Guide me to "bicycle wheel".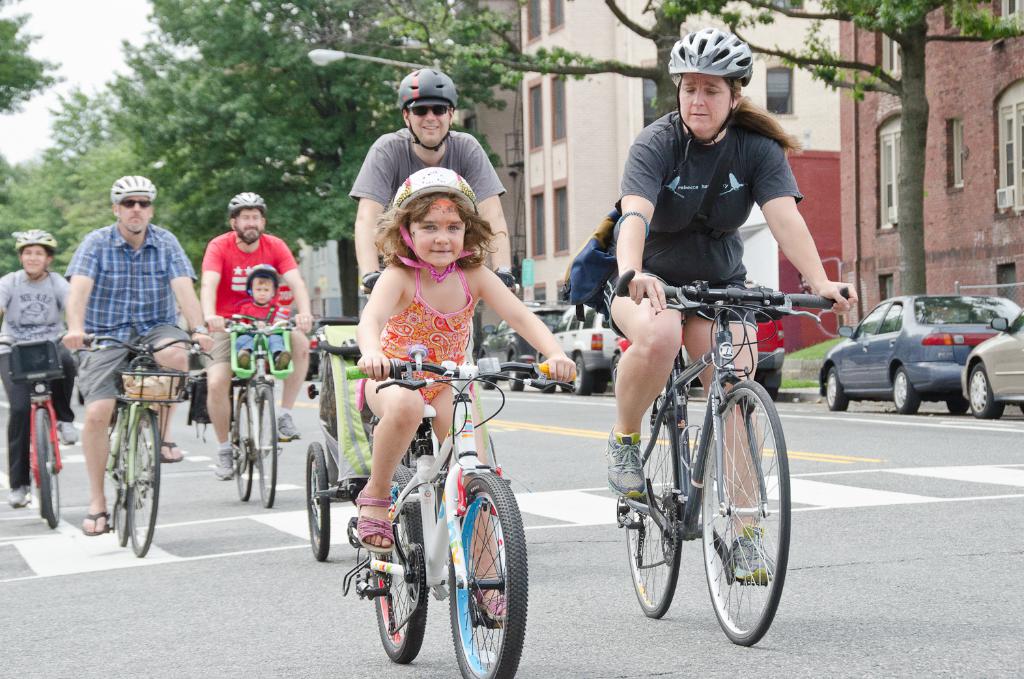
Guidance: {"x1": 113, "y1": 421, "x2": 139, "y2": 547}.
